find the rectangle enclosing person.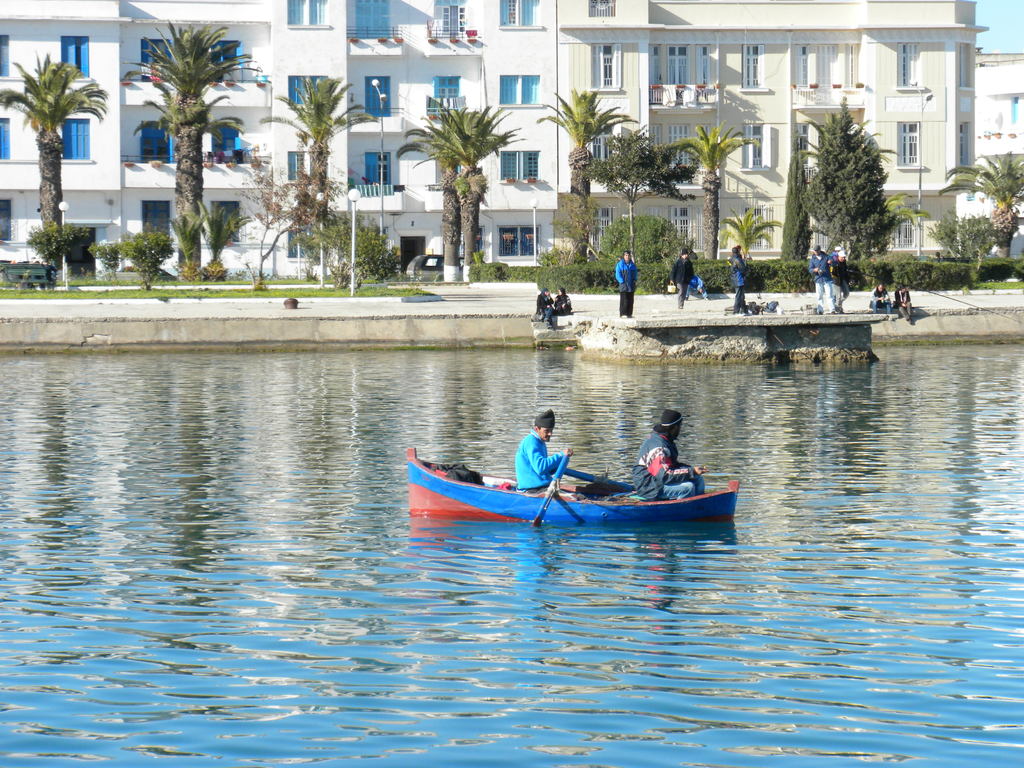
box=[808, 239, 837, 315].
